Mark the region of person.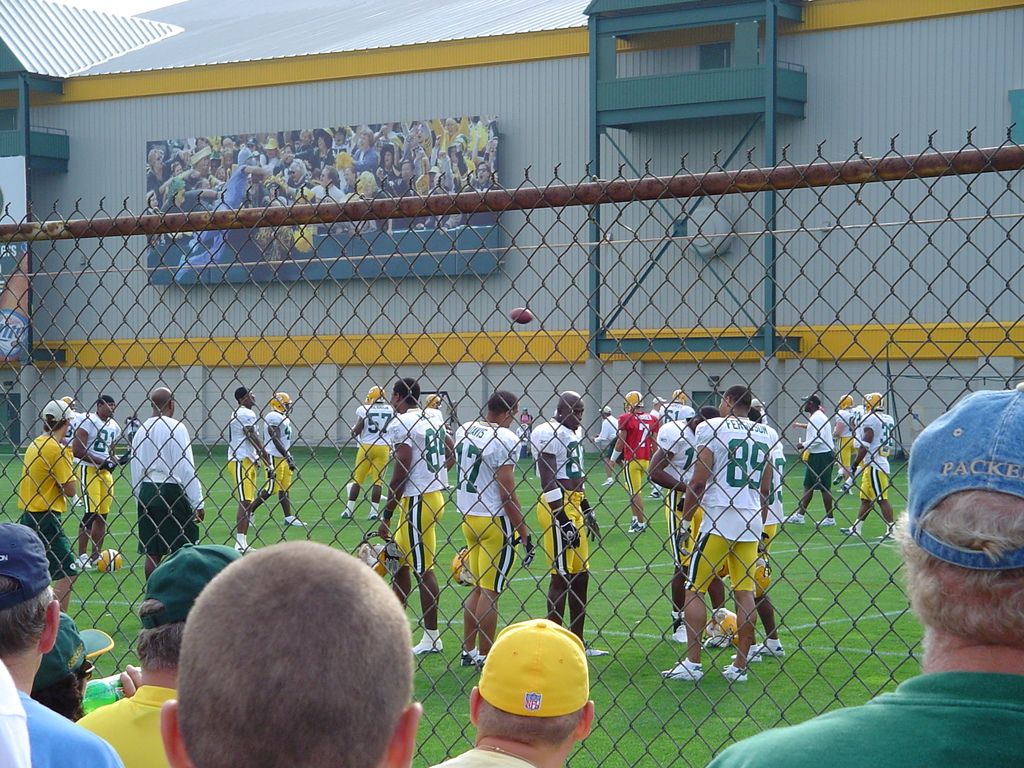
Region: 236 389 259 550.
